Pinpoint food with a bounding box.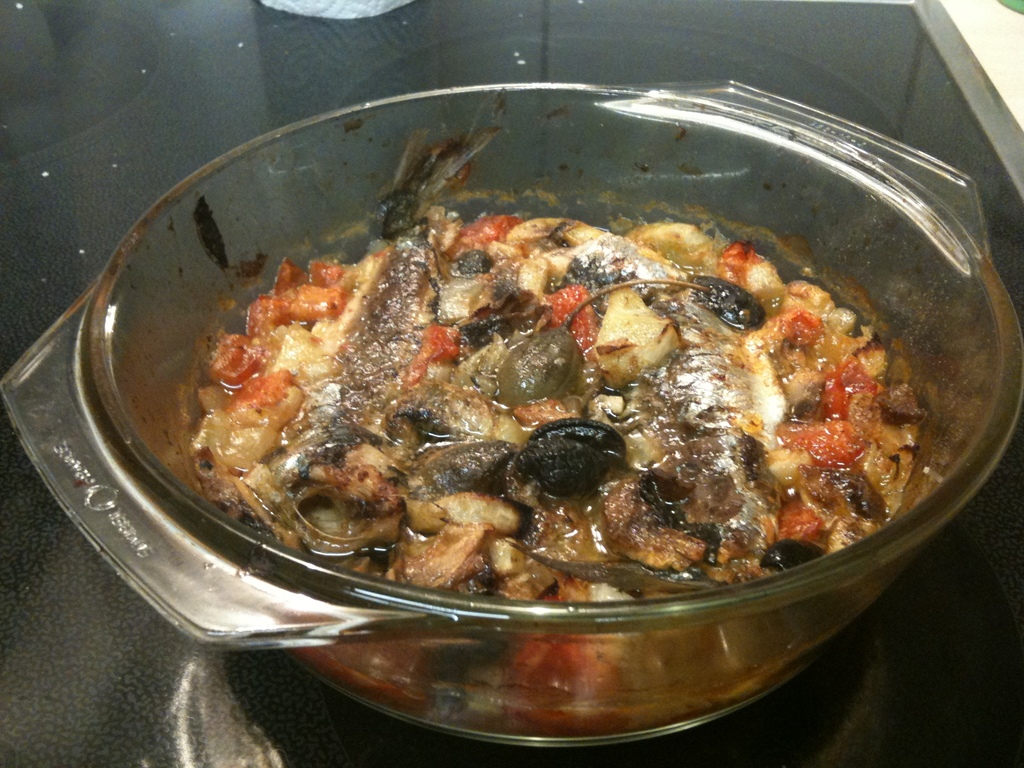
(138, 217, 924, 664).
